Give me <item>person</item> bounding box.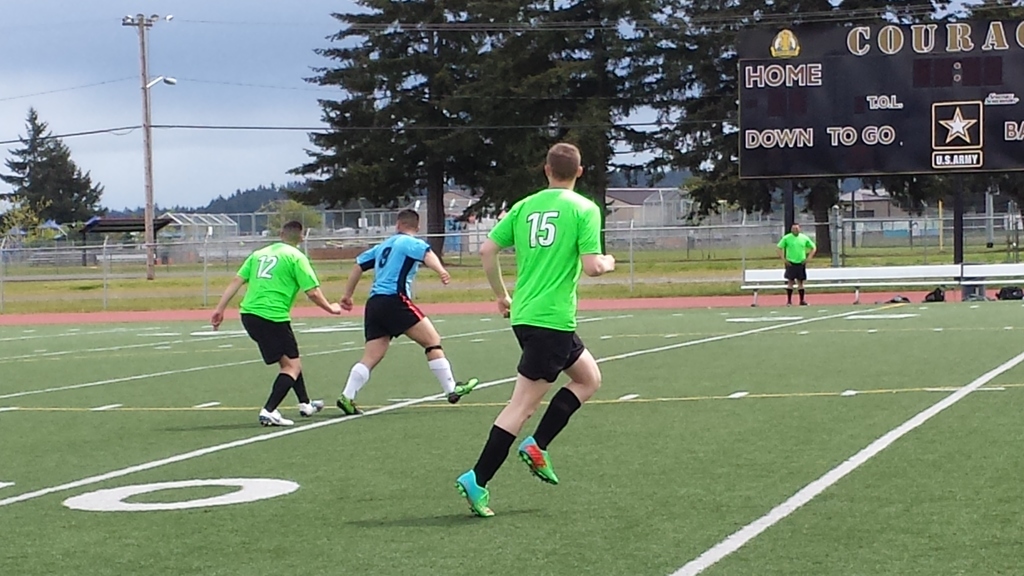
box=[450, 138, 621, 518].
